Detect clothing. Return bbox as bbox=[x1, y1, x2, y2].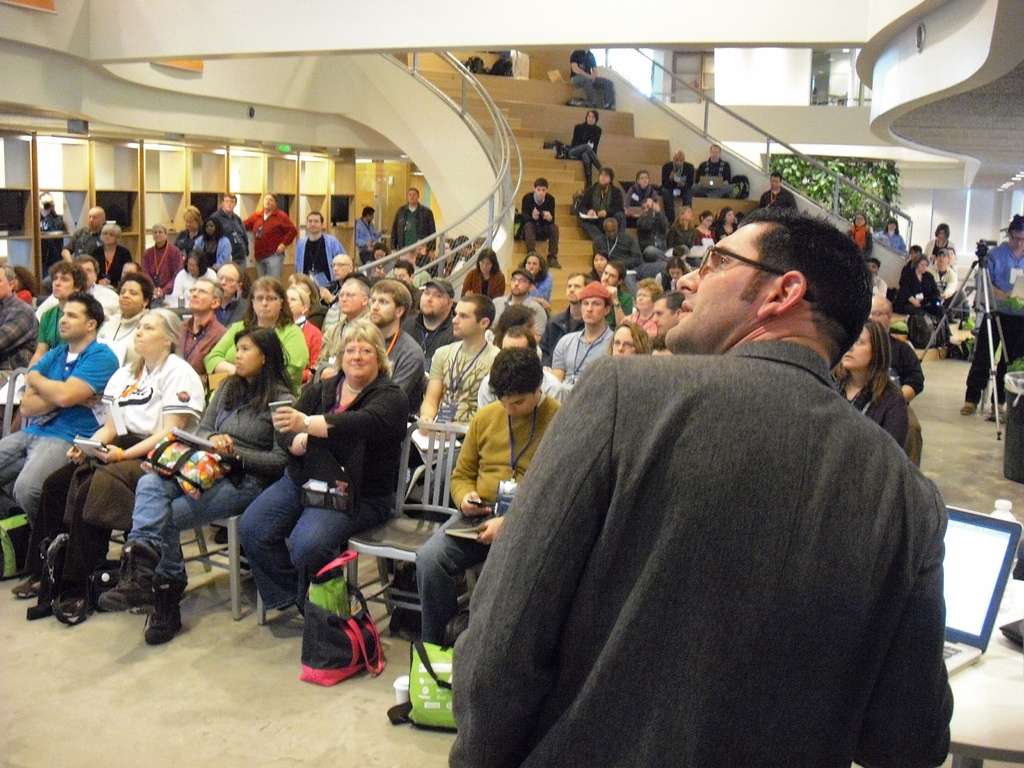
bbox=[964, 238, 1023, 404].
